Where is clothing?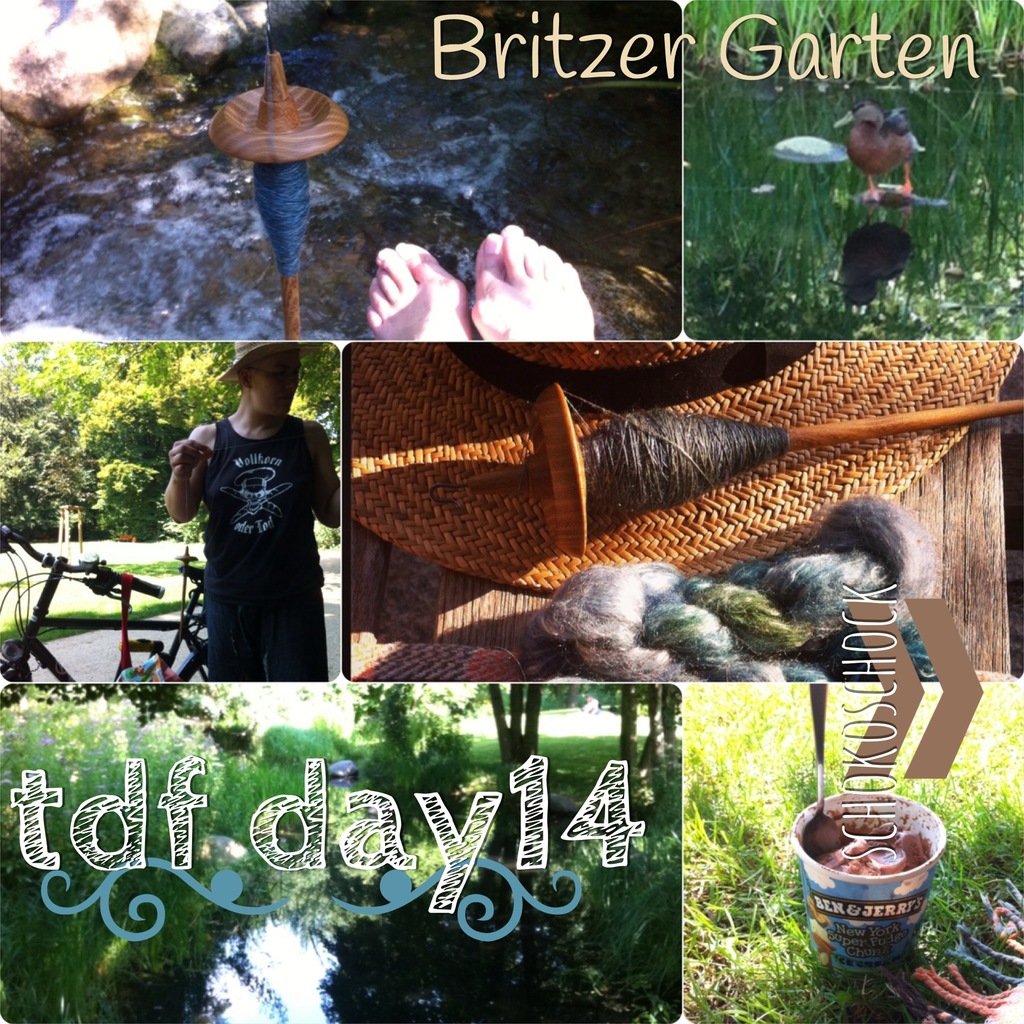
BBox(177, 379, 339, 669).
